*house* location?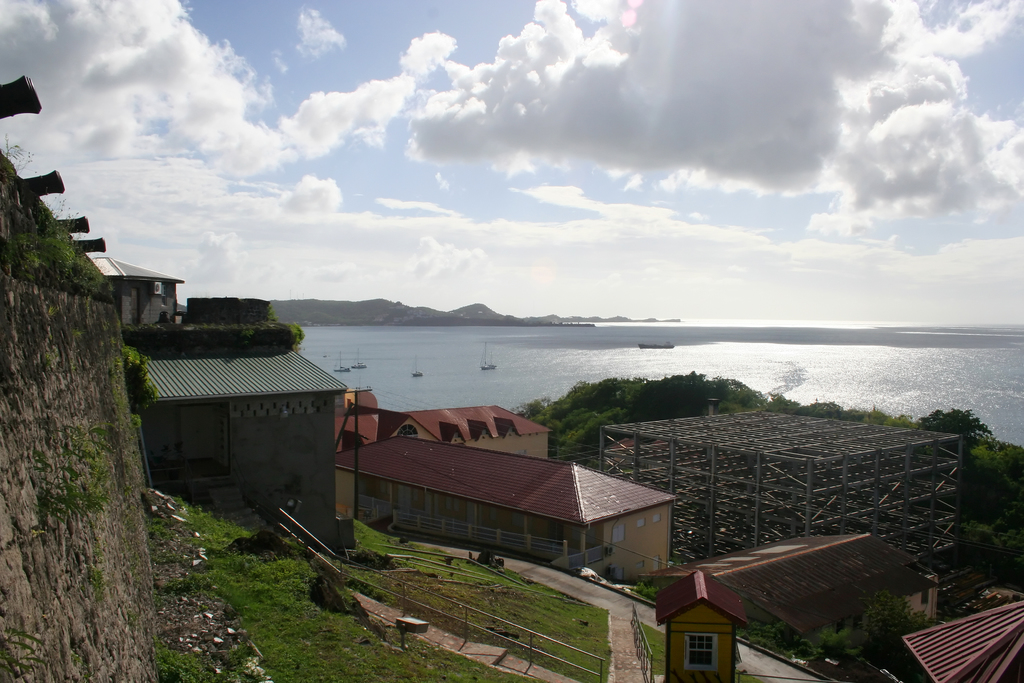
(x1=332, y1=395, x2=693, y2=586)
